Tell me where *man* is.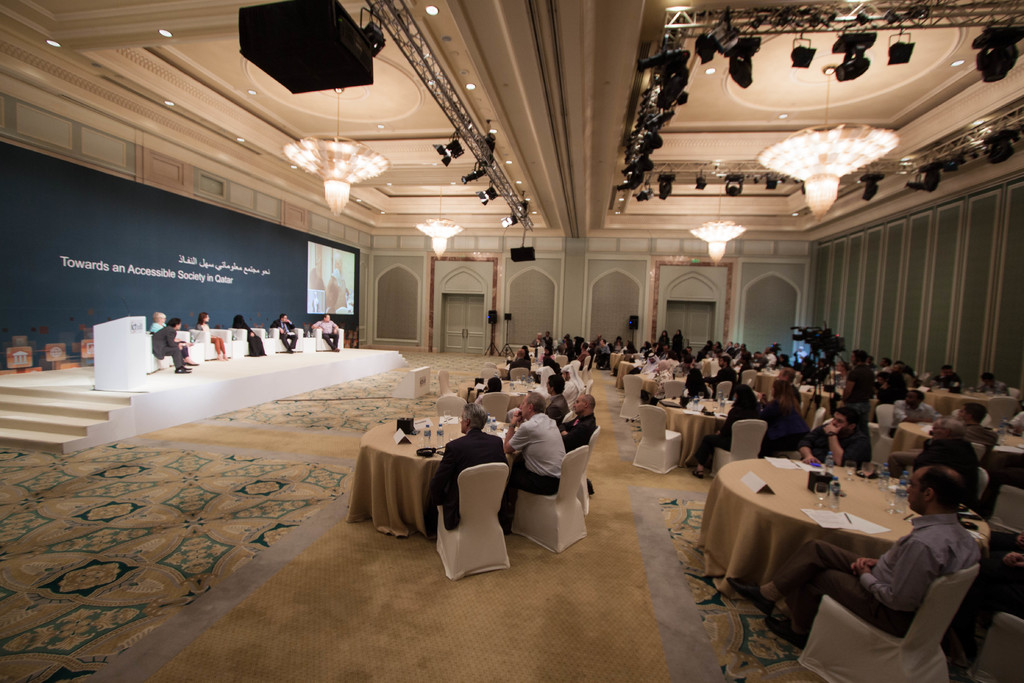
*man* is at [707,354,739,390].
